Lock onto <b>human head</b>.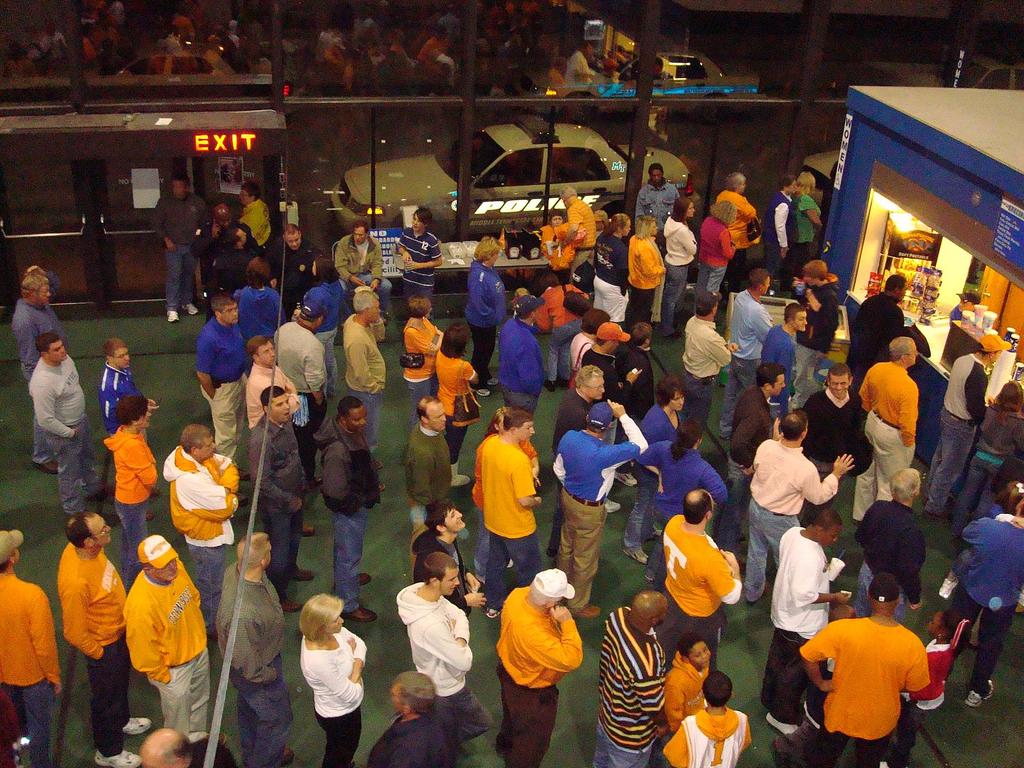
Locked: 794, 172, 817, 193.
